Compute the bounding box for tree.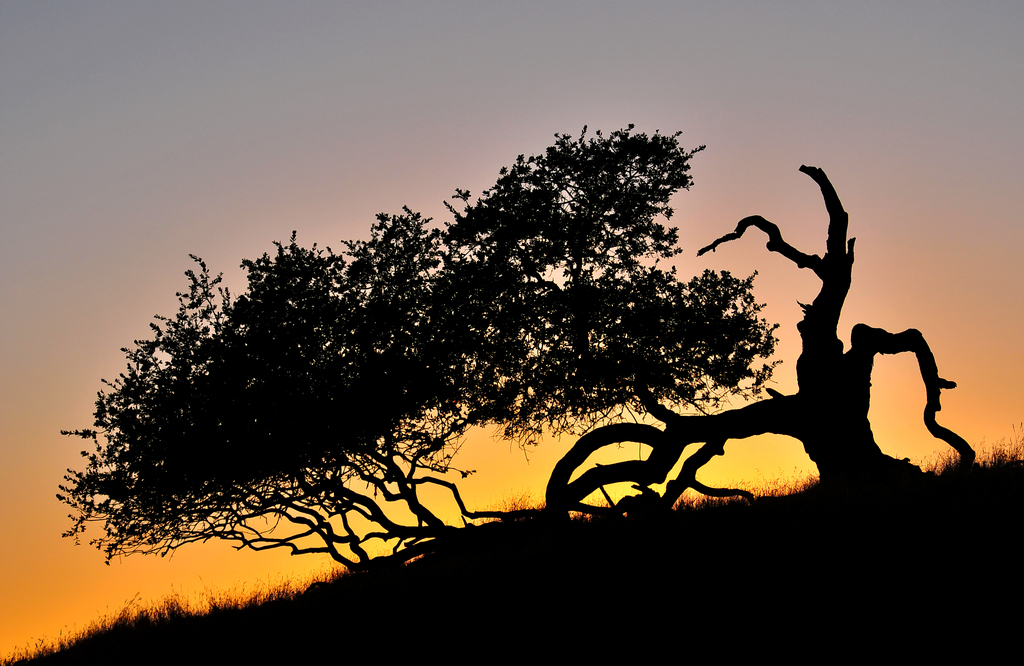
93 140 712 575.
